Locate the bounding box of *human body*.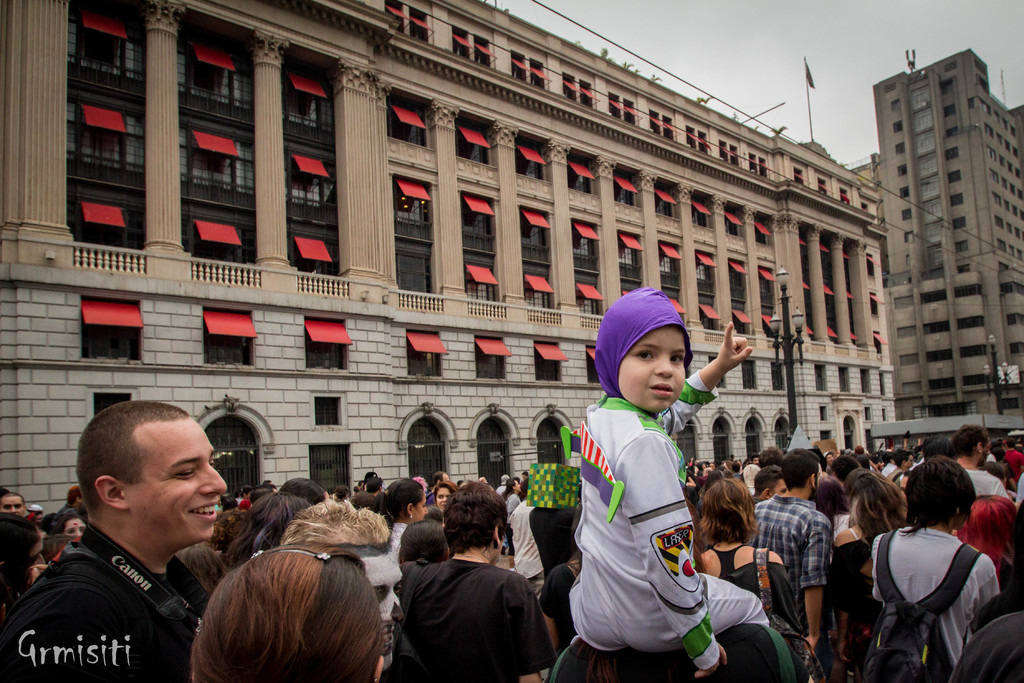
Bounding box: (x1=565, y1=311, x2=751, y2=682).
